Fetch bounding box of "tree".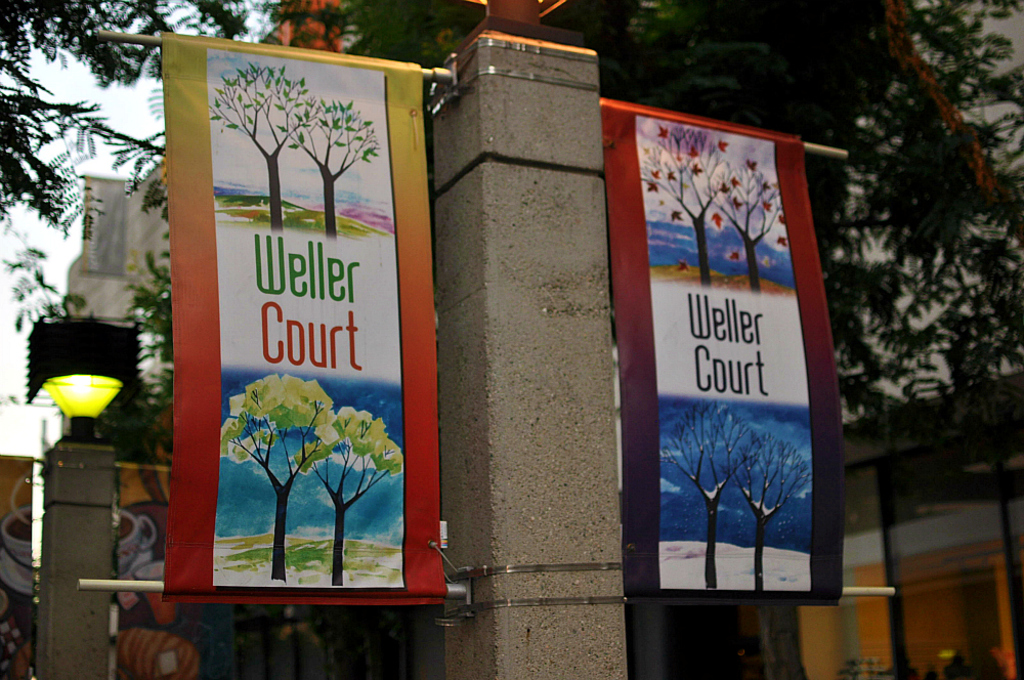
Bbox: crop(279, 97, 384, 246).
